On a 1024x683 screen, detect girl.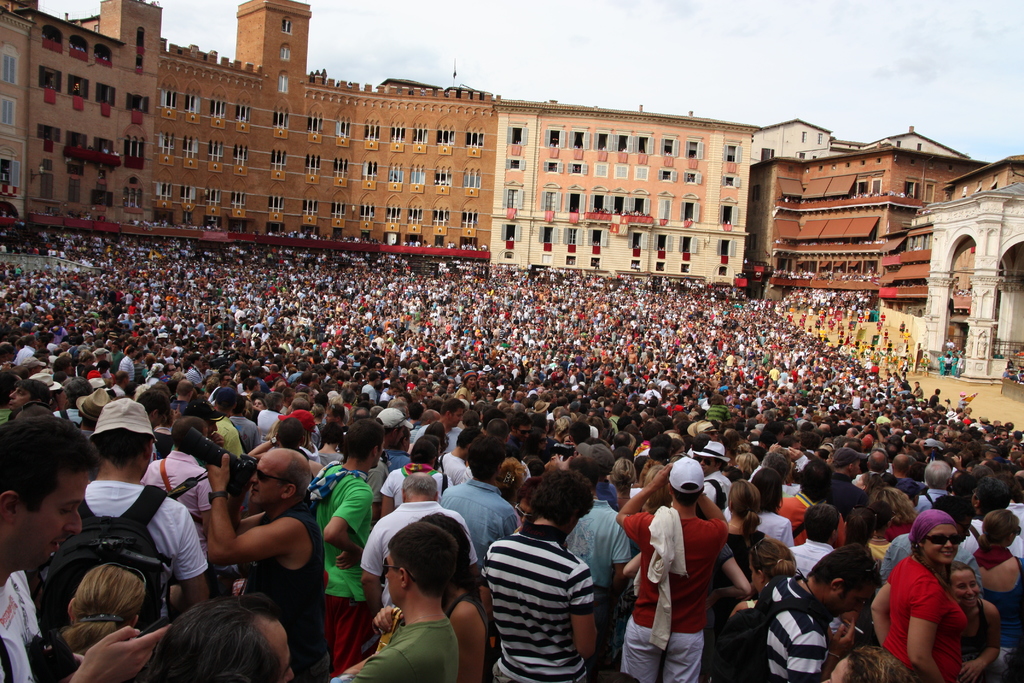
l=950, t=560, r=1000, b=682.
